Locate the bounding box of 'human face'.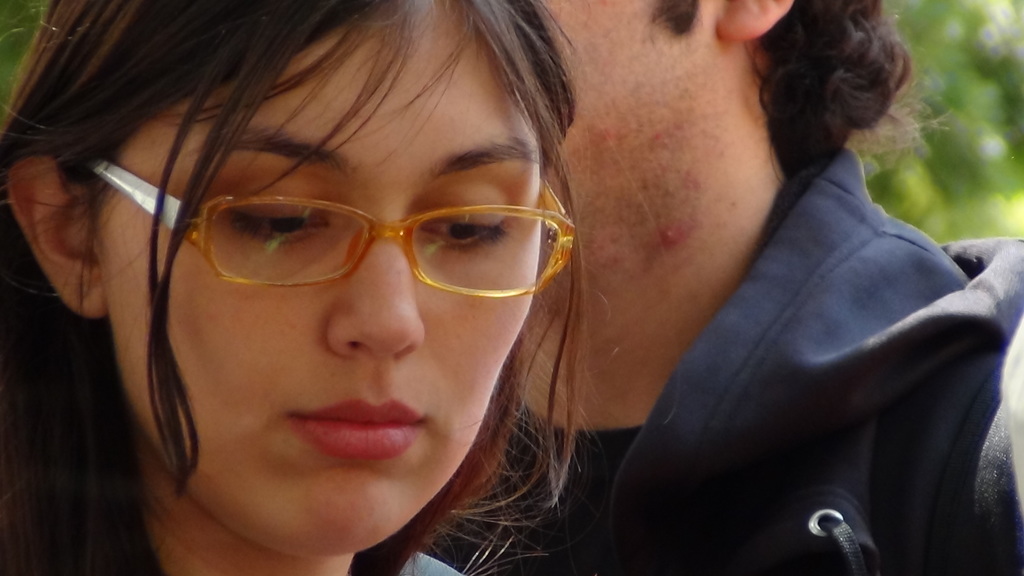
Bounding box: pyautogui.locateOnScreen(541, 0, 717, 99).
